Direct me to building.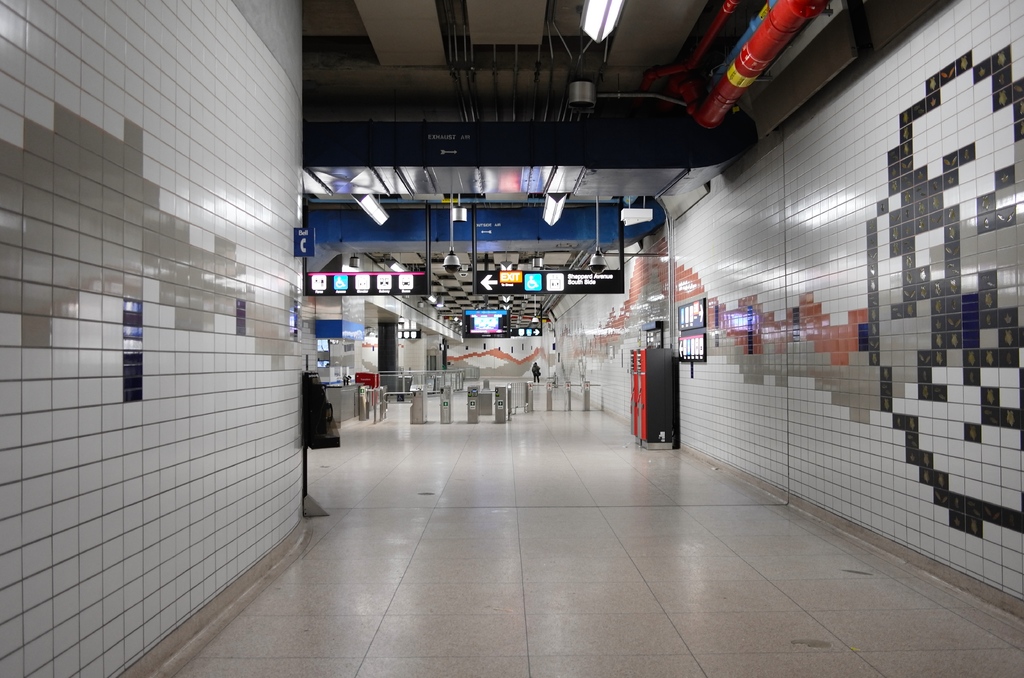
Direction: <region>0, 0, 1023, 677</region>.
